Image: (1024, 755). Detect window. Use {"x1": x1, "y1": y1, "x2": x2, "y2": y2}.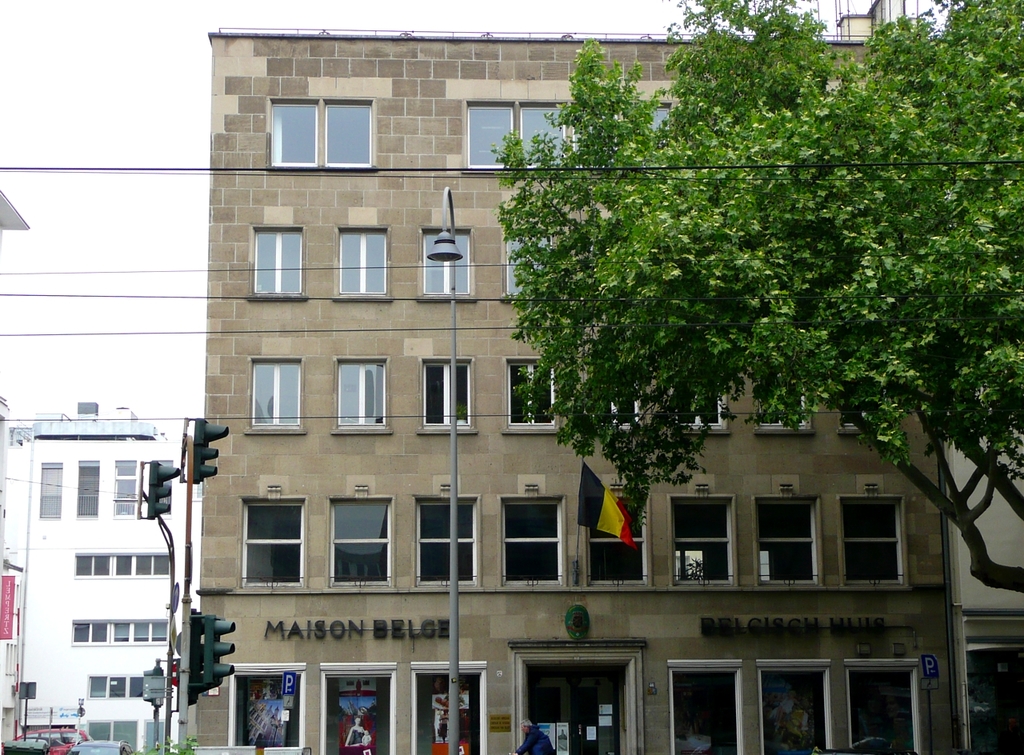
{"x1": 326, "y1": 667, "x2": 395, "y2": 753}.
